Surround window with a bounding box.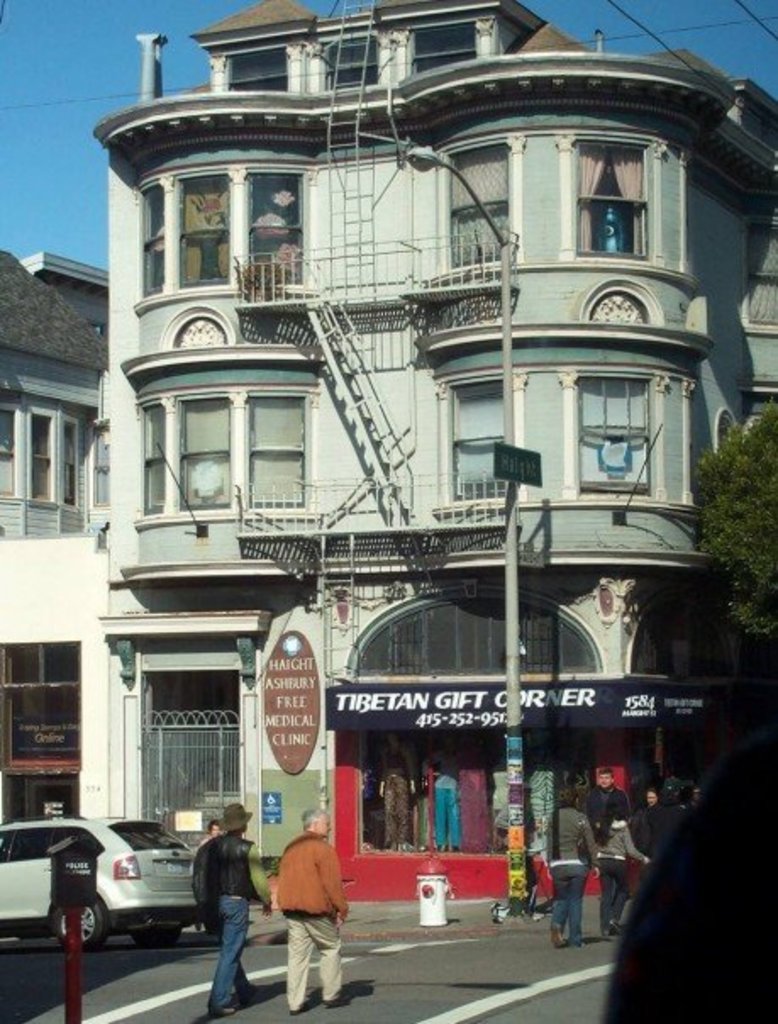
pyautogui.locateOnScreen(244, 170, 307, 278).
